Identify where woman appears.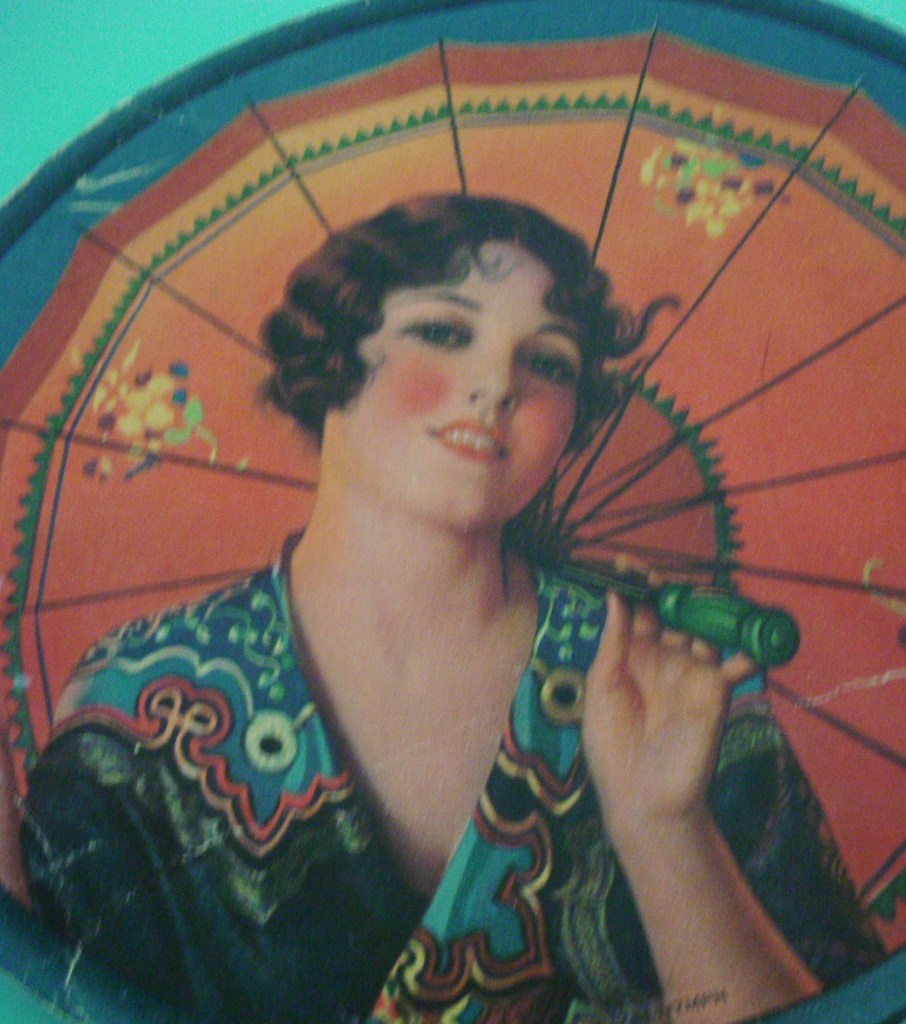
Appears at select_region(0, 162, 903, 1023).
